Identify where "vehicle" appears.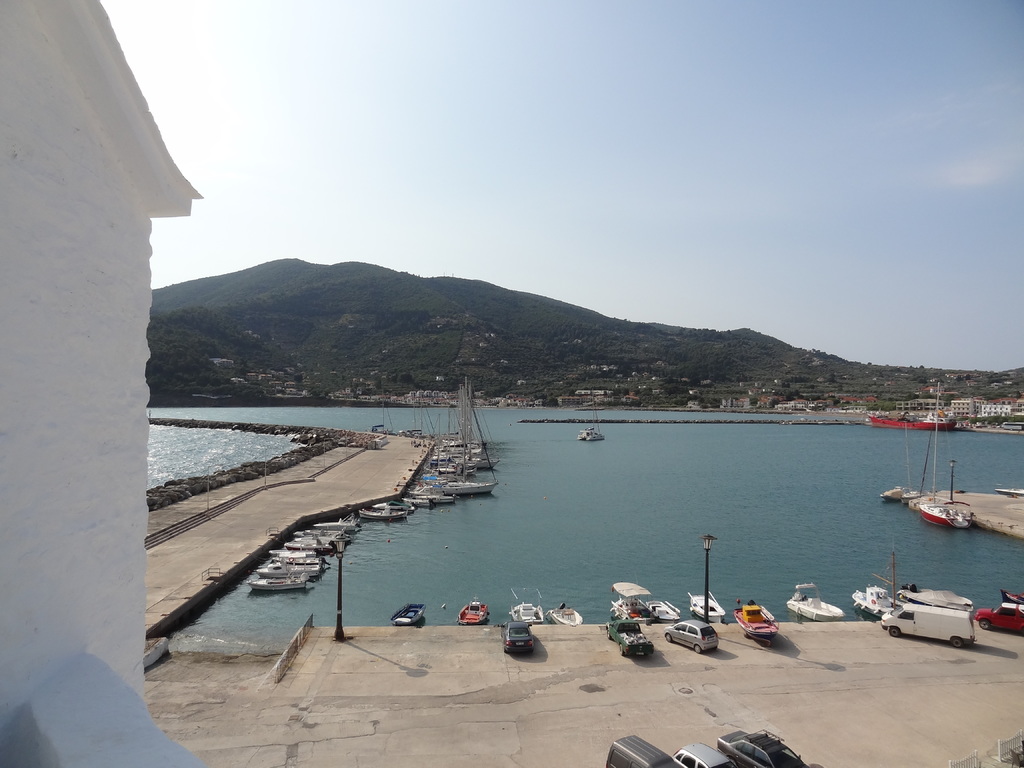
Appears at l=874, t=598, r=985, b=648.
